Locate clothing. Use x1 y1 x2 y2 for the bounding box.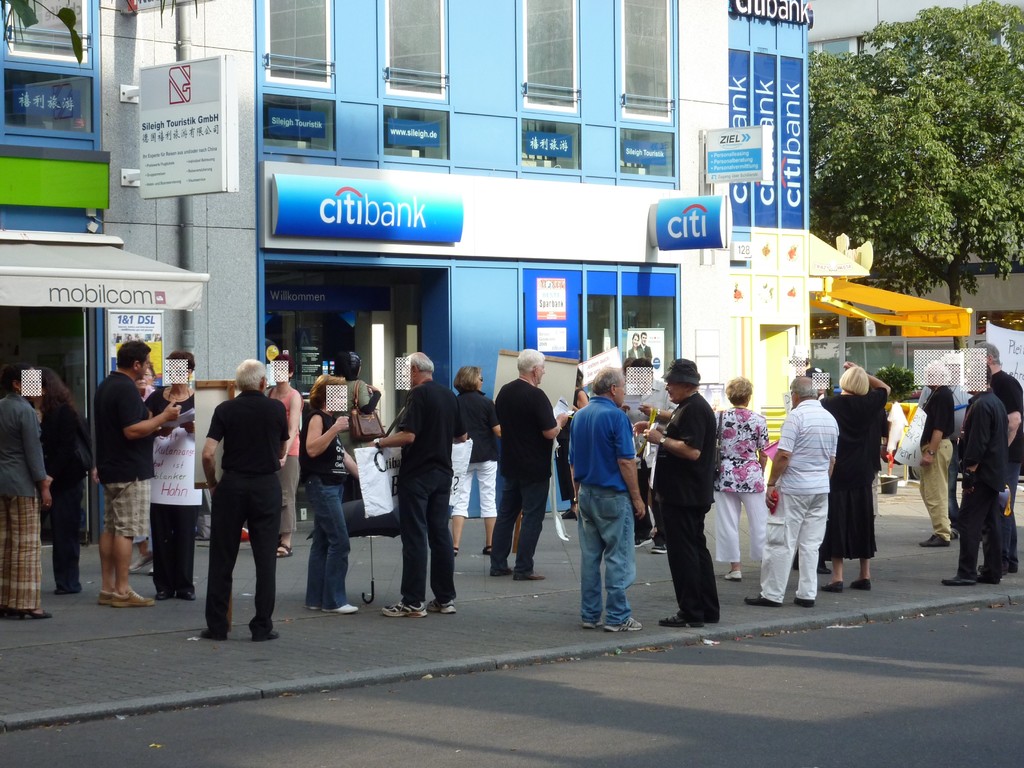
642 340 652 364.
